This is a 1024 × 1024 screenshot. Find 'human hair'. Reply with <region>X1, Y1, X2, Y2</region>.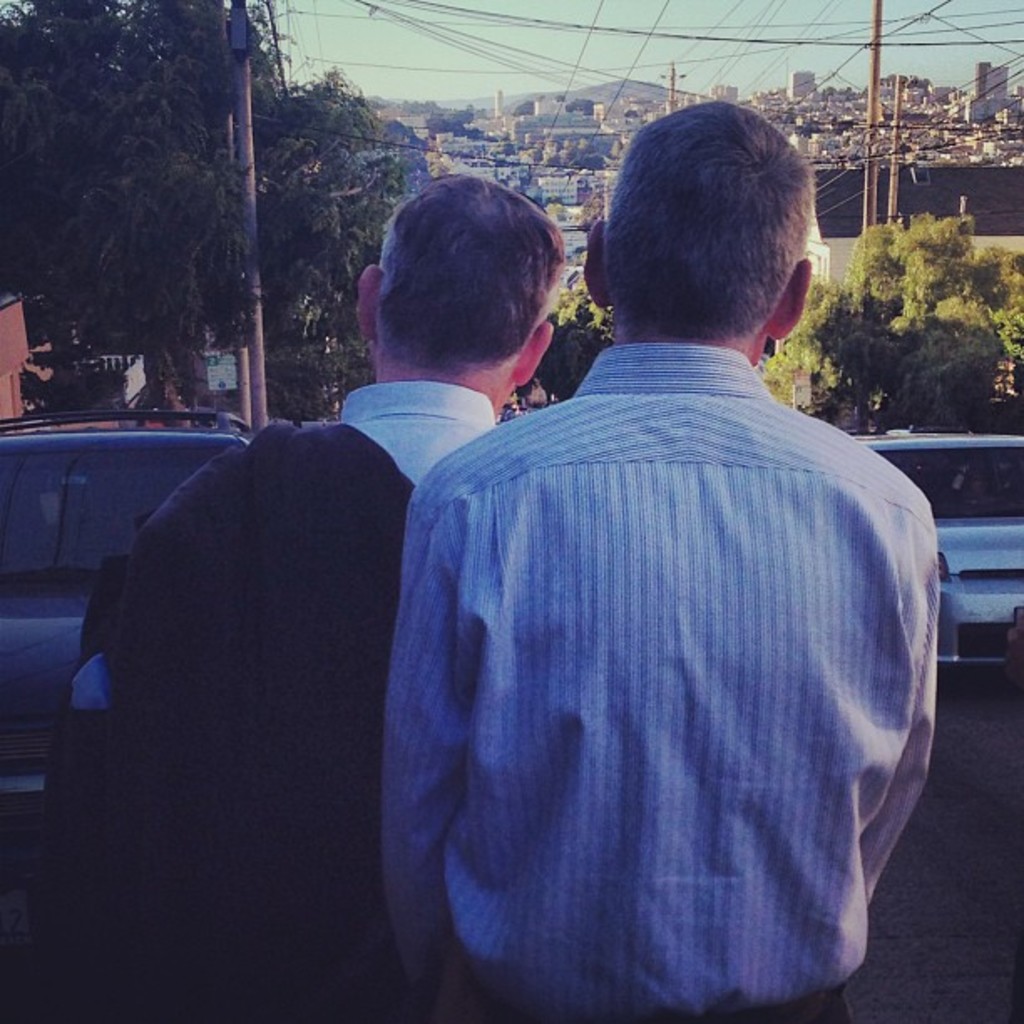
<region>606, 99, 833, 356</region>.
